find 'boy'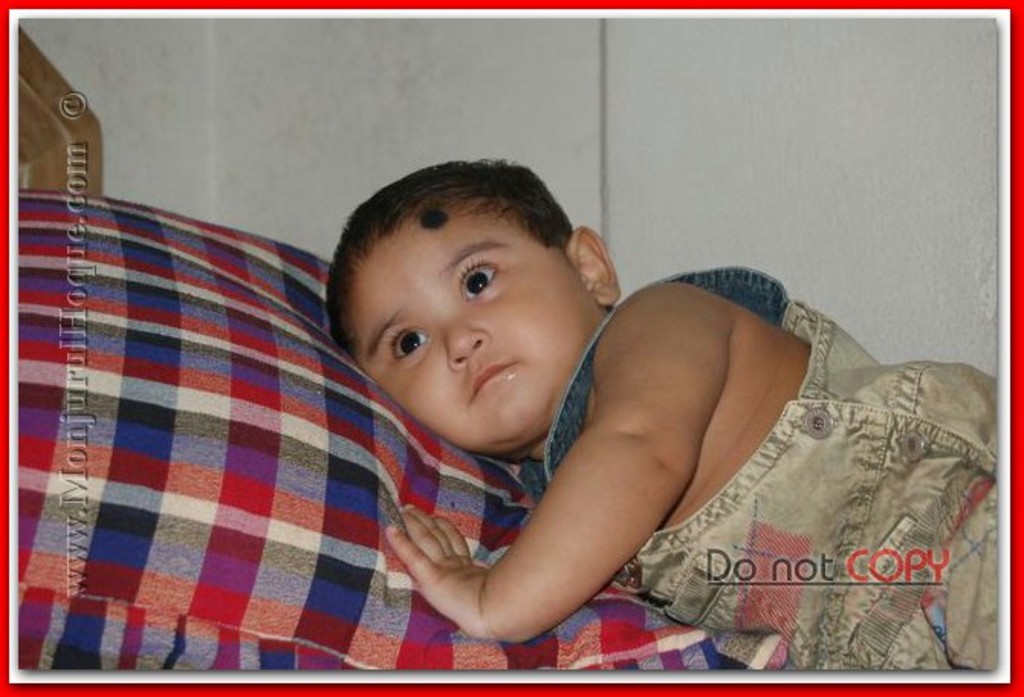
l=286, t=162, r=860, b=677
